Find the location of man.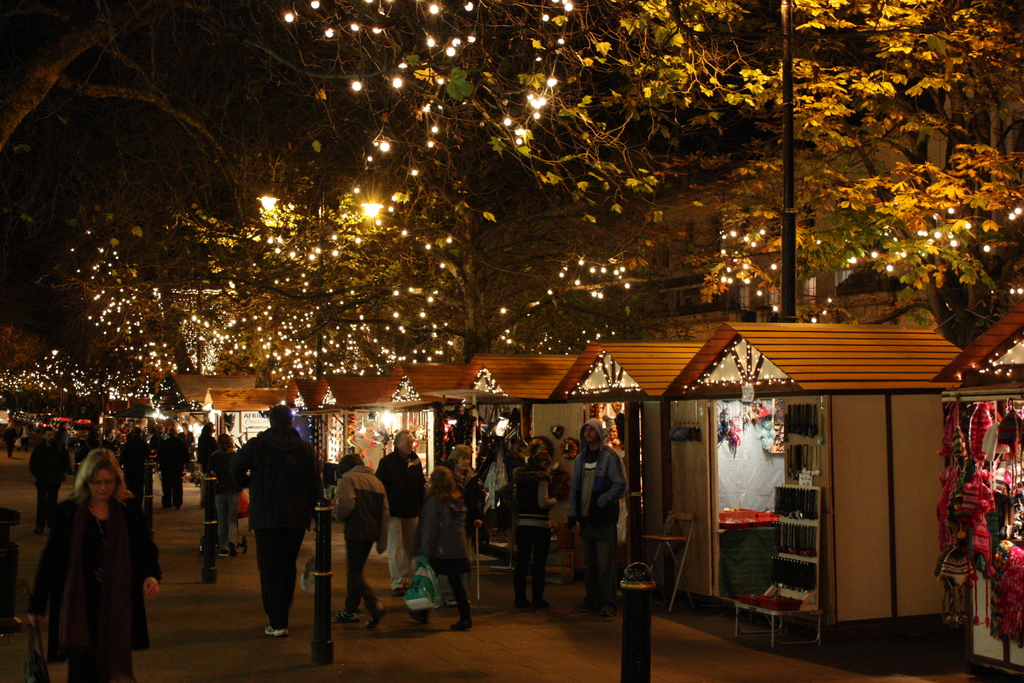
Location: [563,412,634,618].
